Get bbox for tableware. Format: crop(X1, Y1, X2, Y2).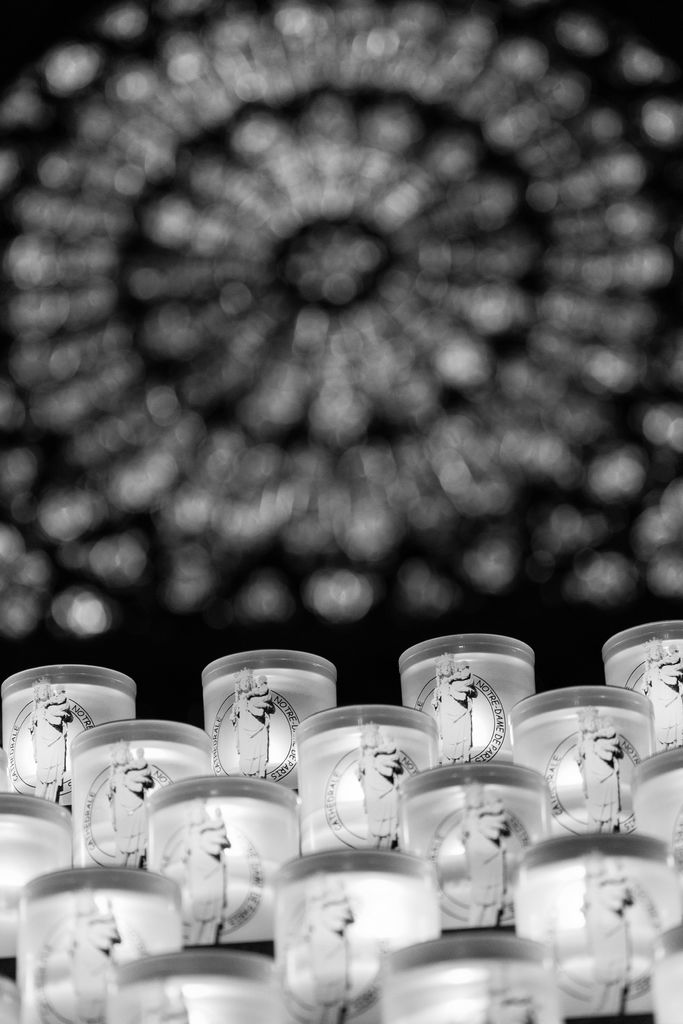
crop(632, 743, 682, 856).
